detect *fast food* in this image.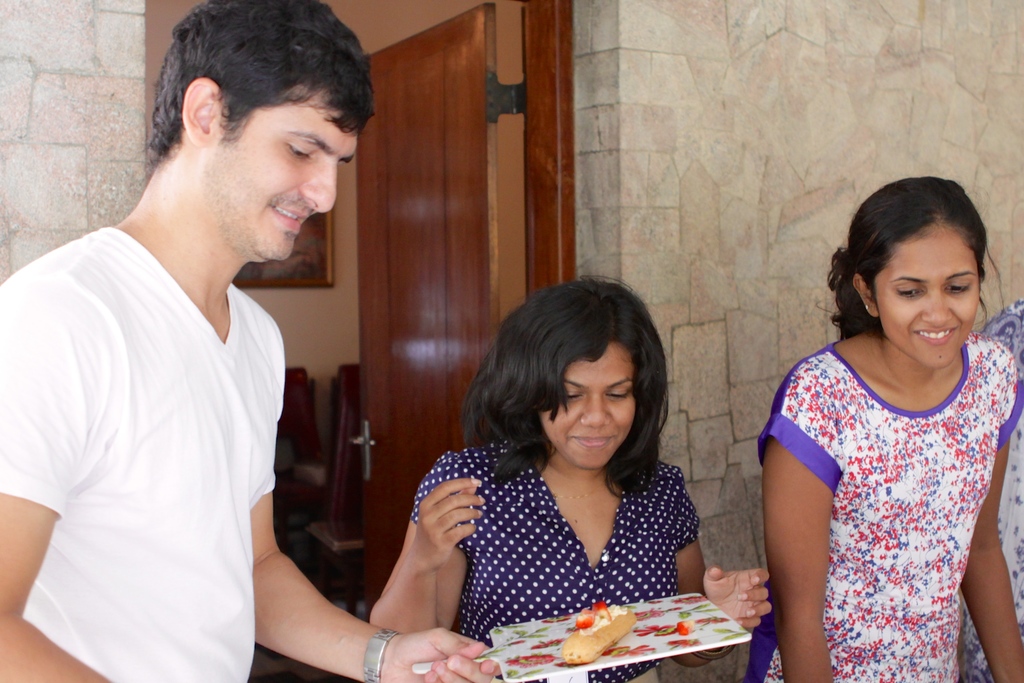
Detection: detection(557, 598, 638, 668).
